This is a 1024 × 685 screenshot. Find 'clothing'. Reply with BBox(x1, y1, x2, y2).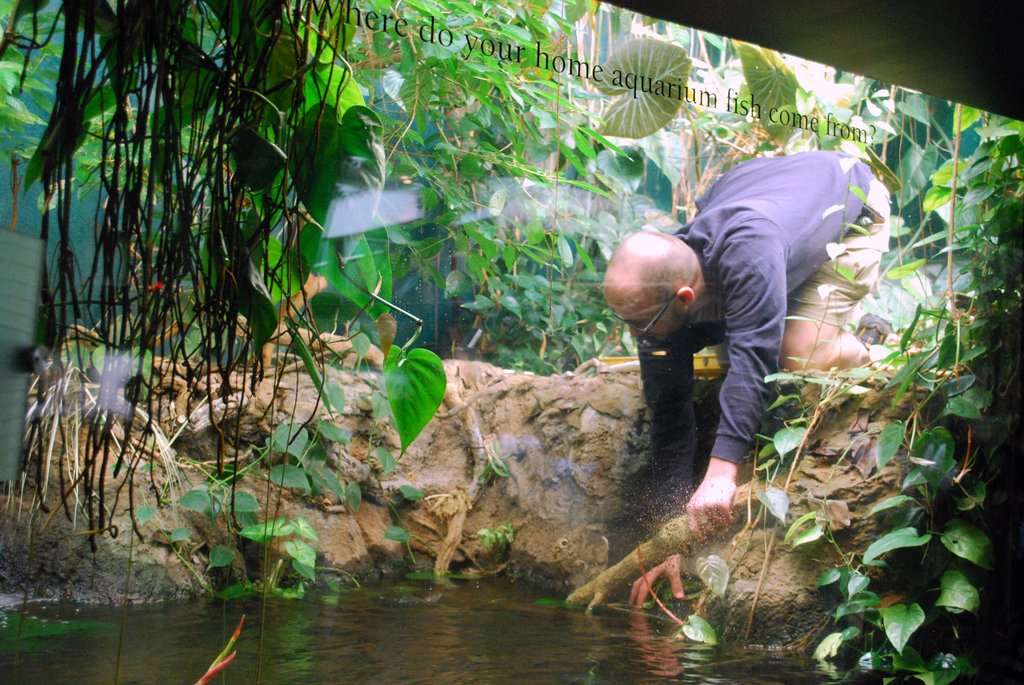
BBox(640, 148, 889, 528).
